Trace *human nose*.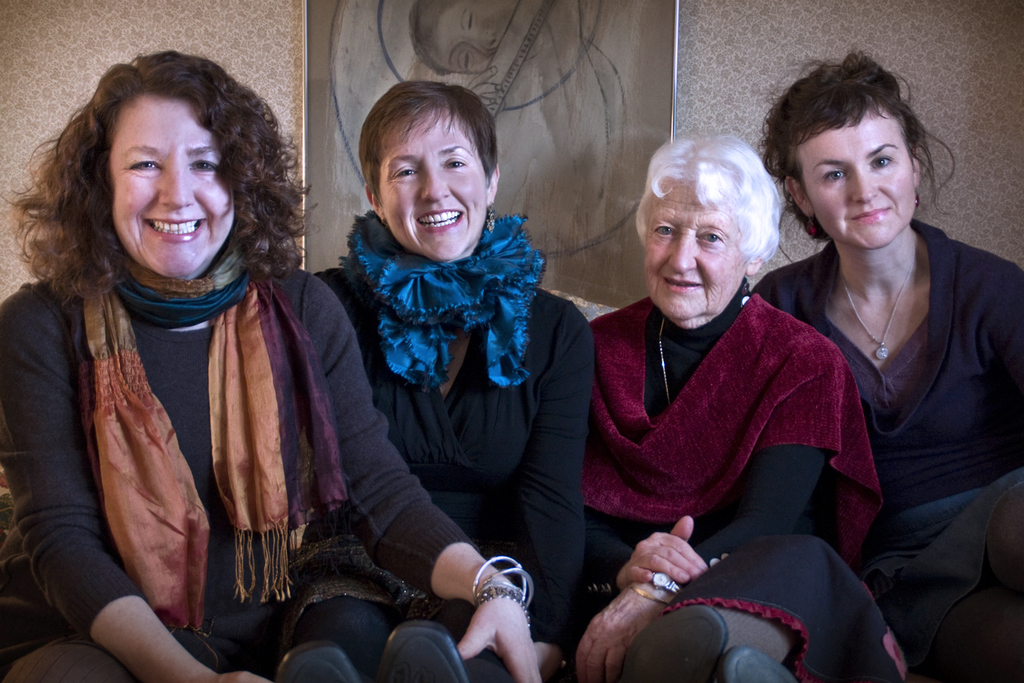
Traced to {"left": 465, "top": 32, "right": 499, "bottom": 57}.
